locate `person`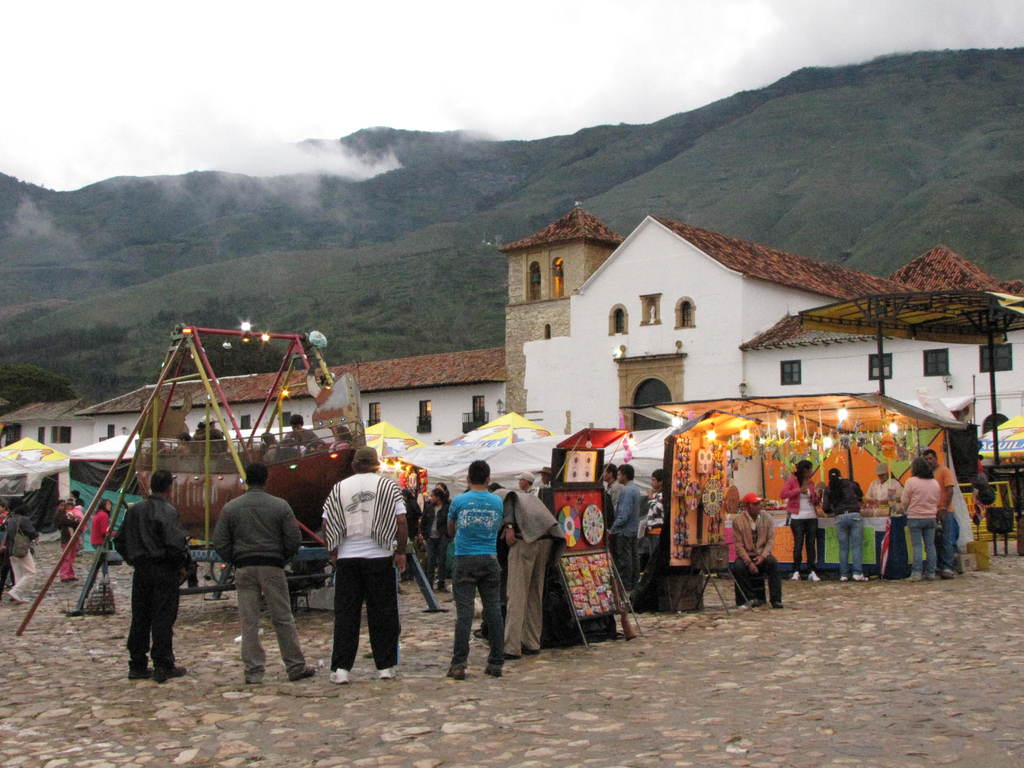
pyautogui.locateOnScreen(275, 413, 326, 456)
